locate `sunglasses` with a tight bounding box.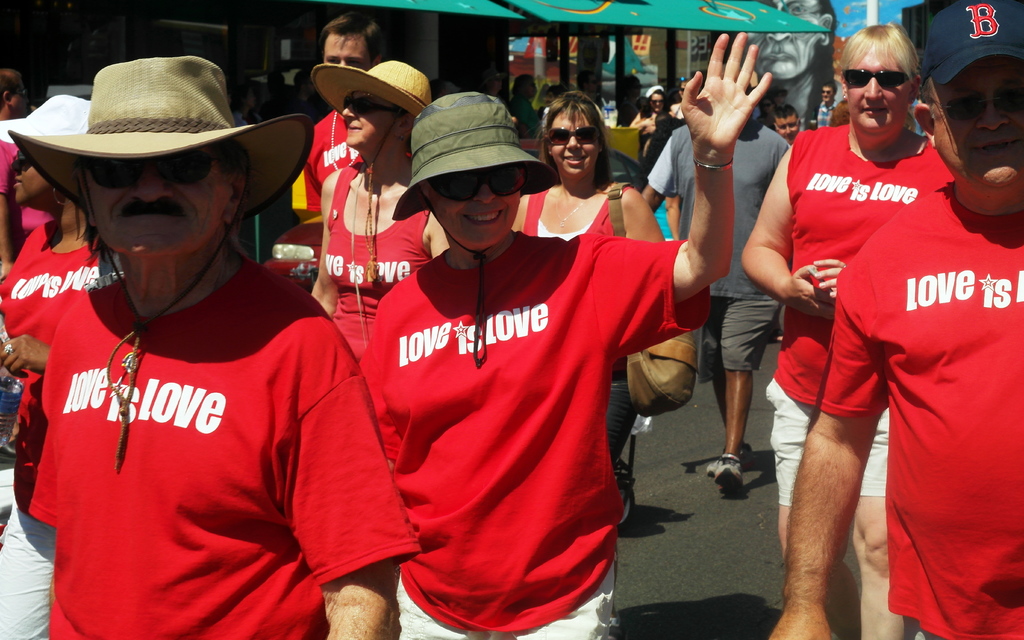
[x1=11, y1=147, x2=29, y2=170].
